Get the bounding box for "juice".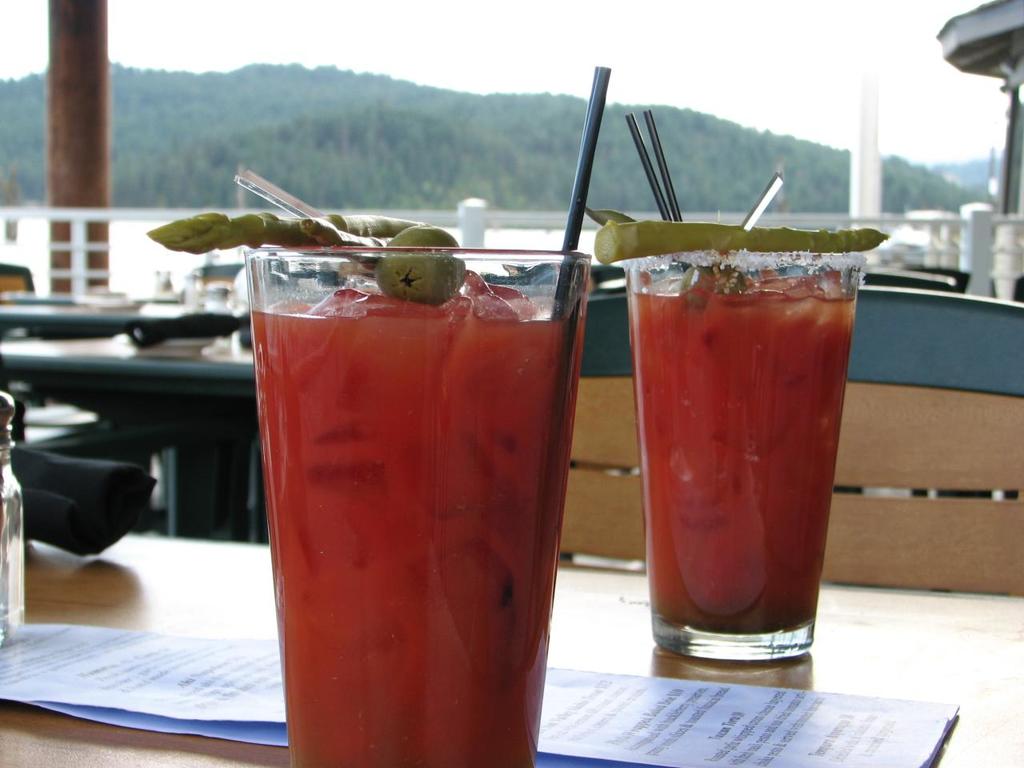
[250,269,582,767].
